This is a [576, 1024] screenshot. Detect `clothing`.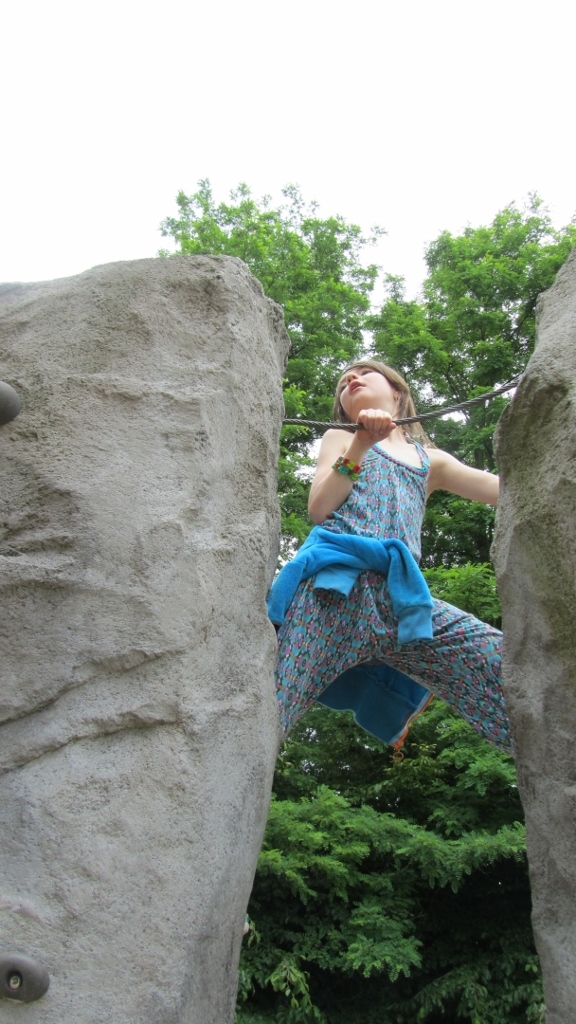
(x1=261, y1=414, x2=498, y2=751).
